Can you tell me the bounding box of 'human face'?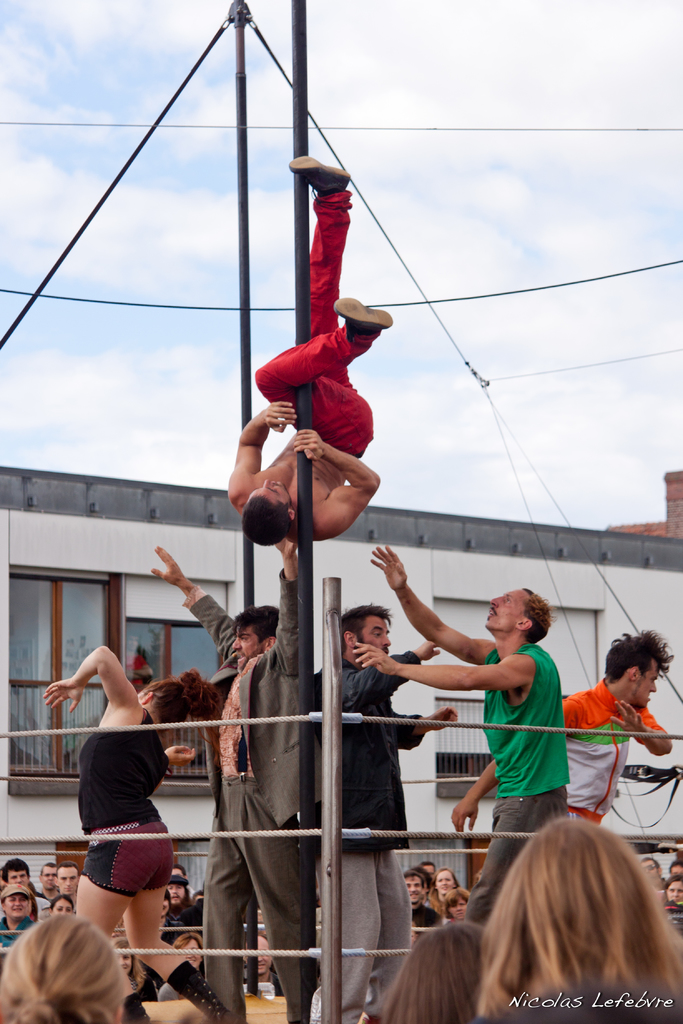
rect(673, 865, 682, 874).
